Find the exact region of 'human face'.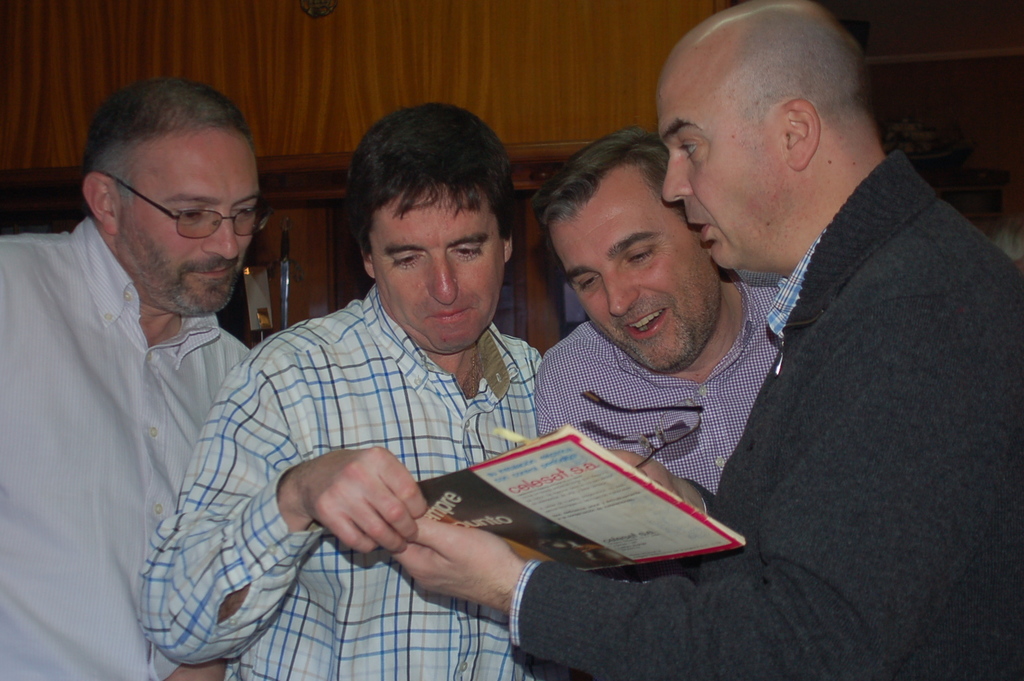
Exact region: (x1=367, y1=185, x2=502, y2=351).
